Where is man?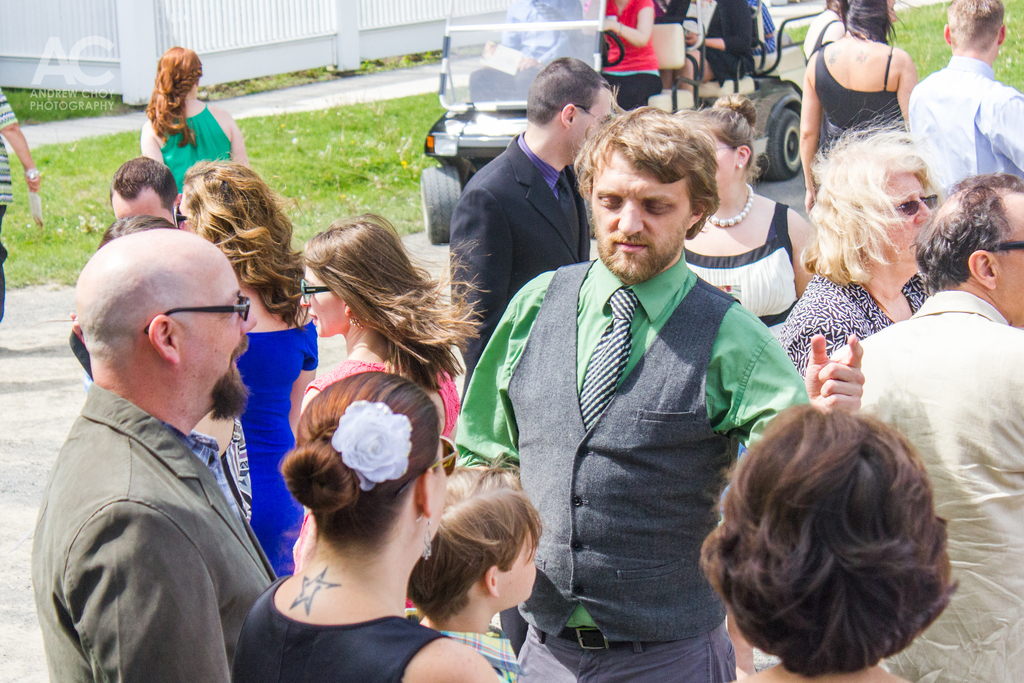
35/179/300/679.
